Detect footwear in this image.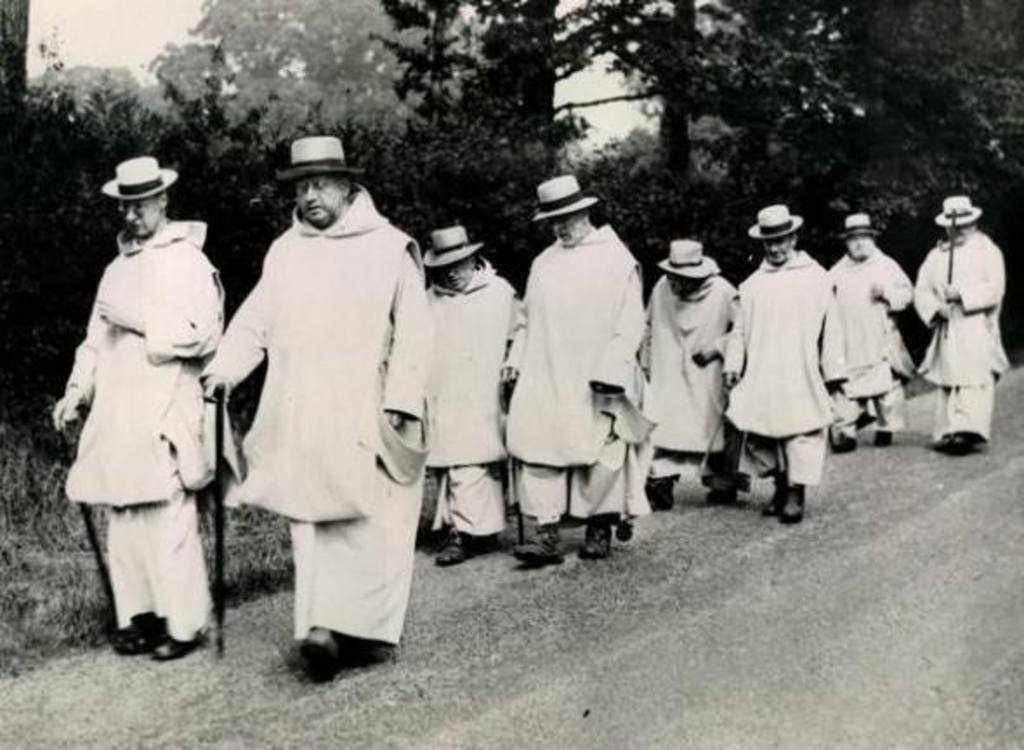
Detection: pyautogui.locateOnScreen(436, 531, 481, 568).
